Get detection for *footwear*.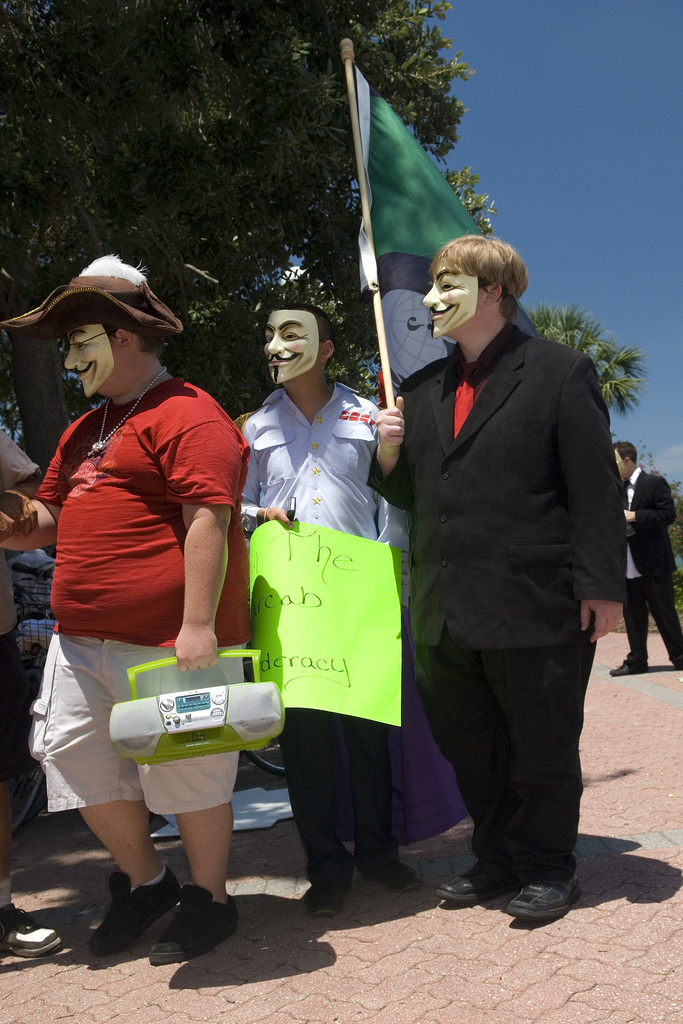
Detection: 349:846:405:888.
